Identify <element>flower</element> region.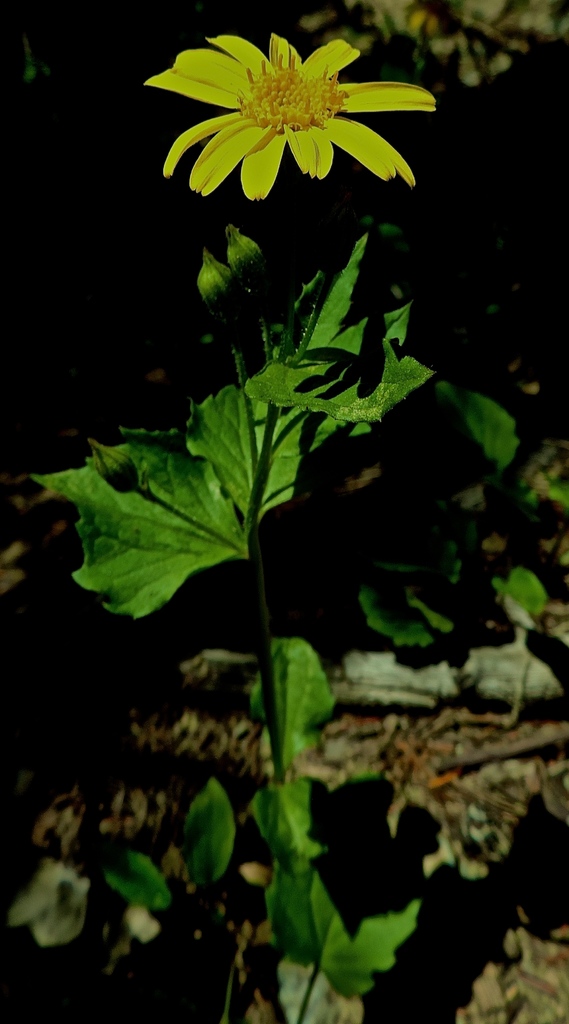
Region: <box>144,16,438,177</box>.
